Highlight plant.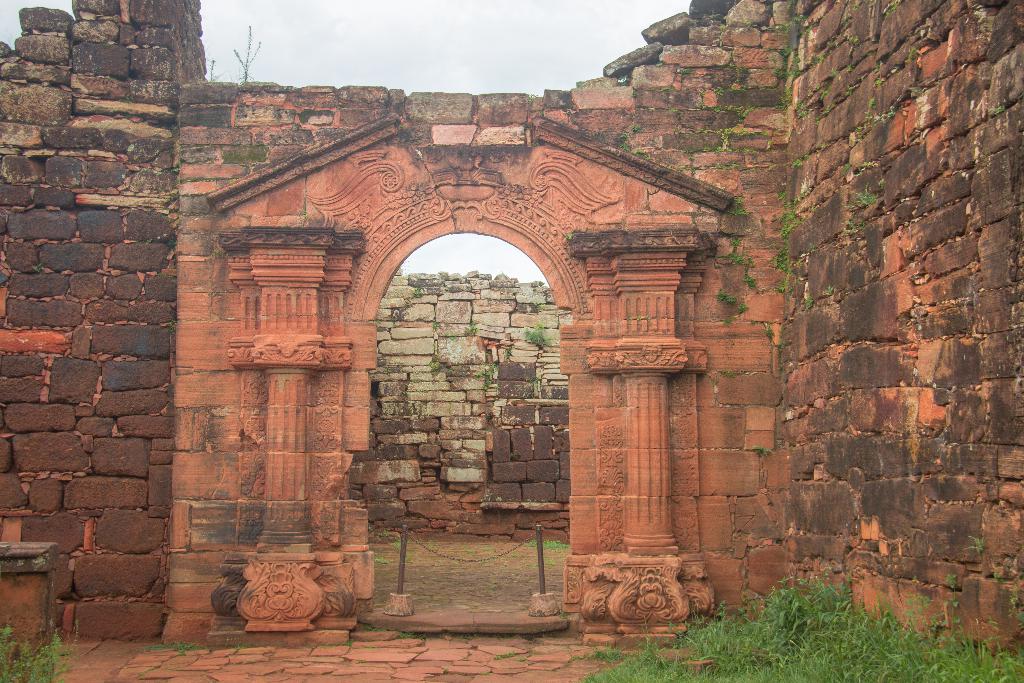
Highlighted region: bbox=[527, 581, 535, 585].
